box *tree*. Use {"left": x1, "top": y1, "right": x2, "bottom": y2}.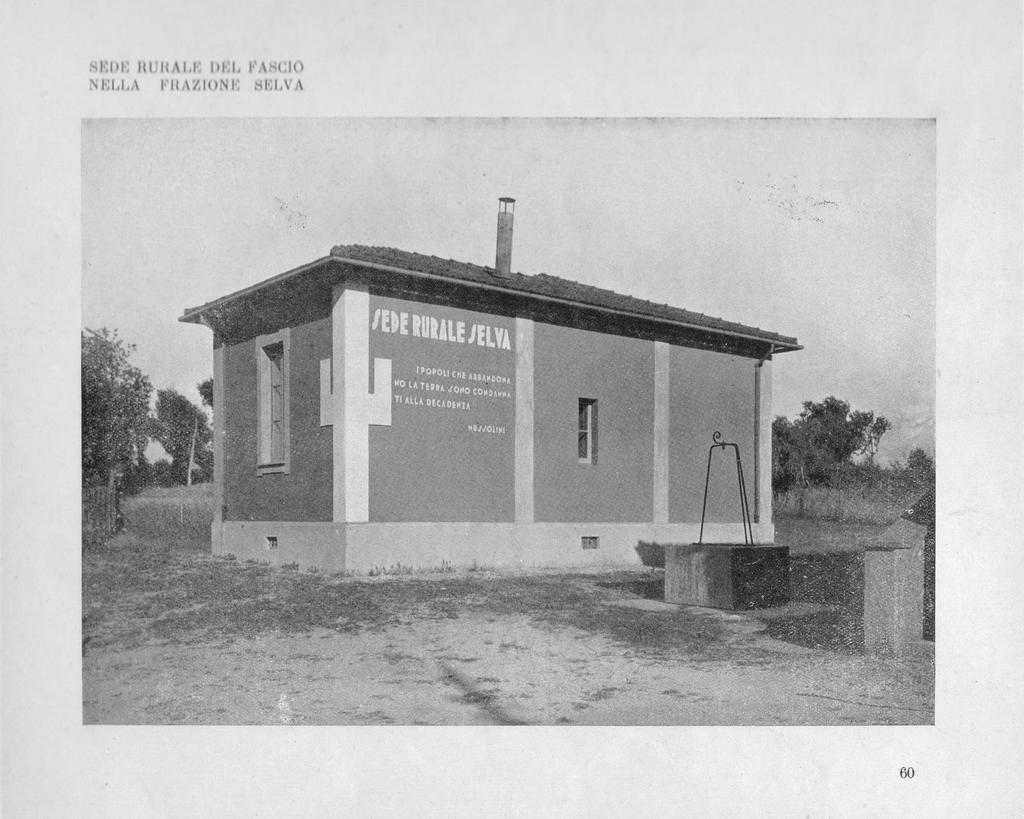
{"left": 197, "top": 376, "right": 212, "bottom": 410}.
